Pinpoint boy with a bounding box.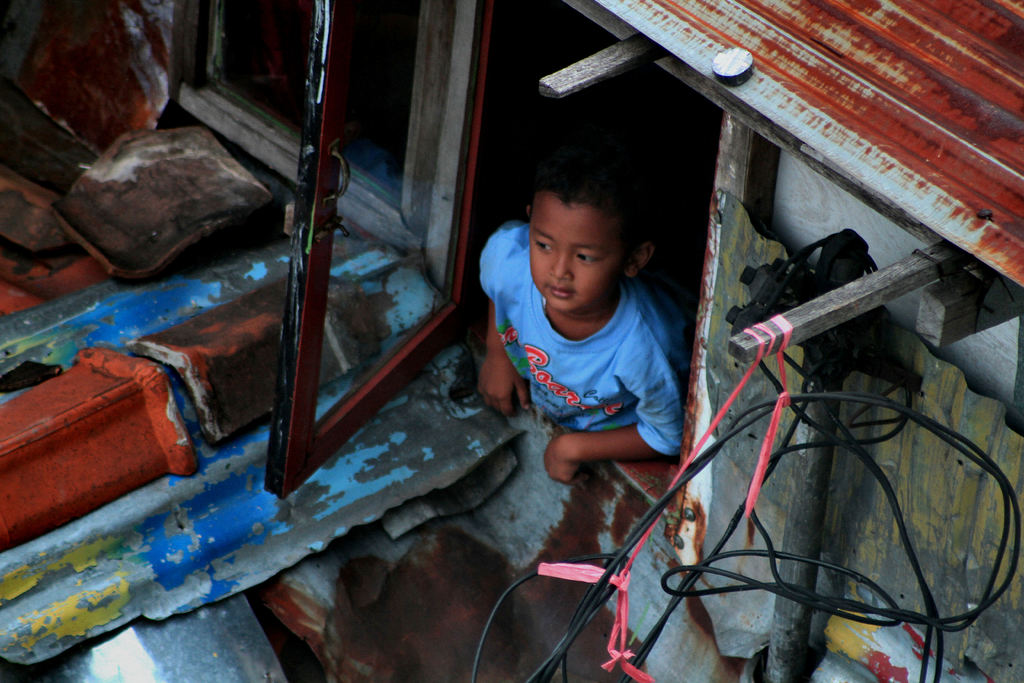
BBox(474, 189, 685, 484).
